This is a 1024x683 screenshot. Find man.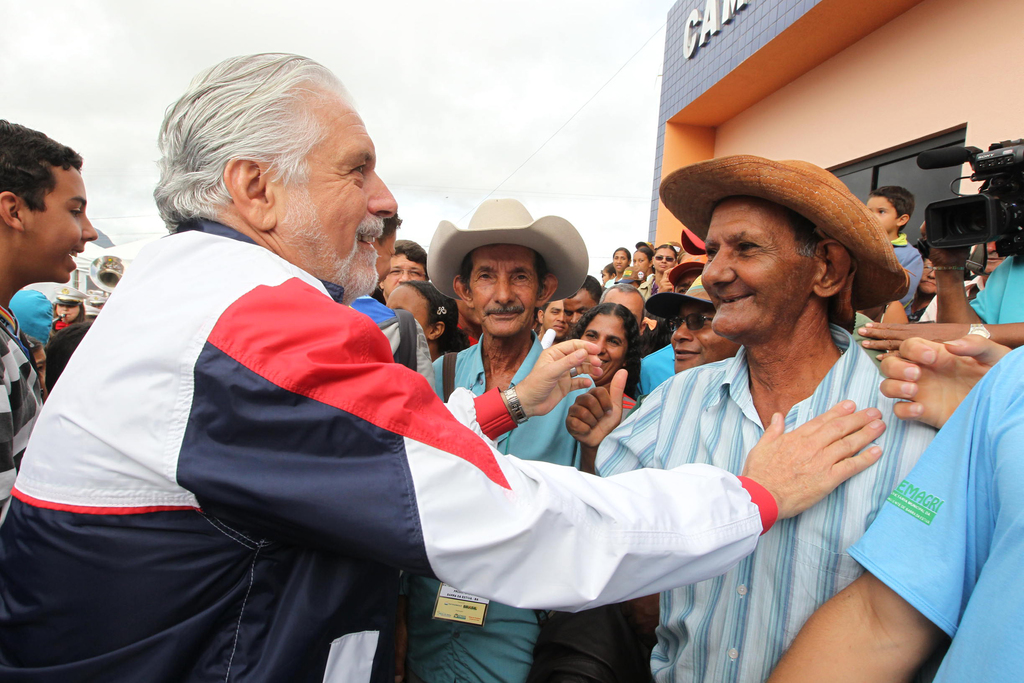
Bounding box: select_region(0, 47, 885, 682).
